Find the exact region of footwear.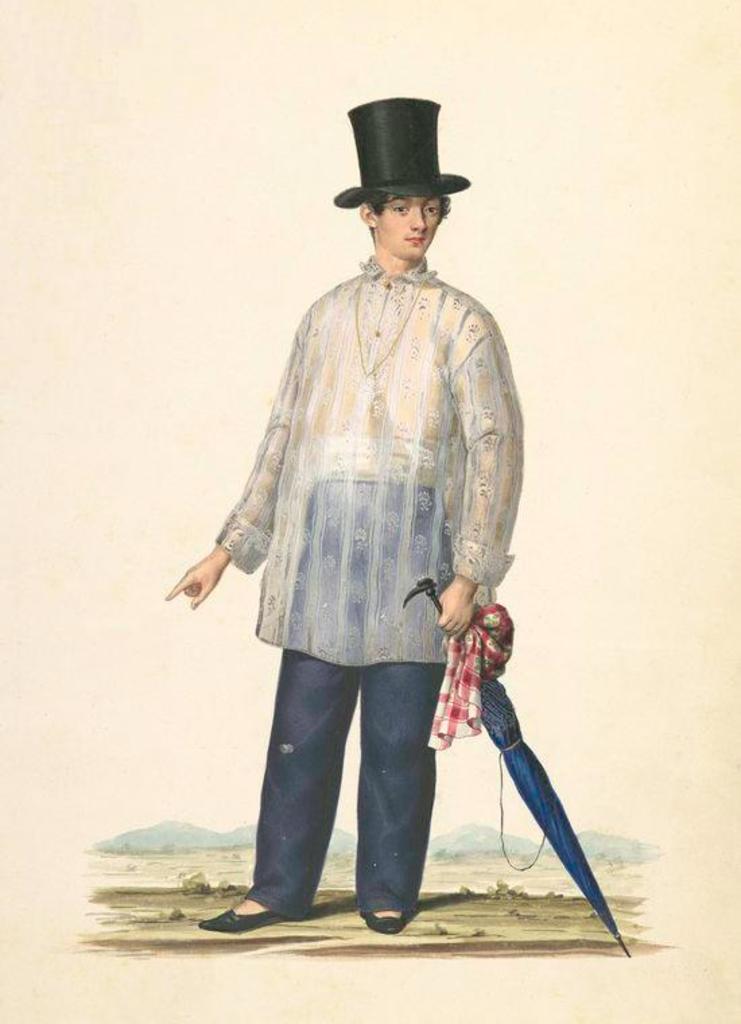
Exact region: <bbox>353, 908, 401, 935</bbox>.
